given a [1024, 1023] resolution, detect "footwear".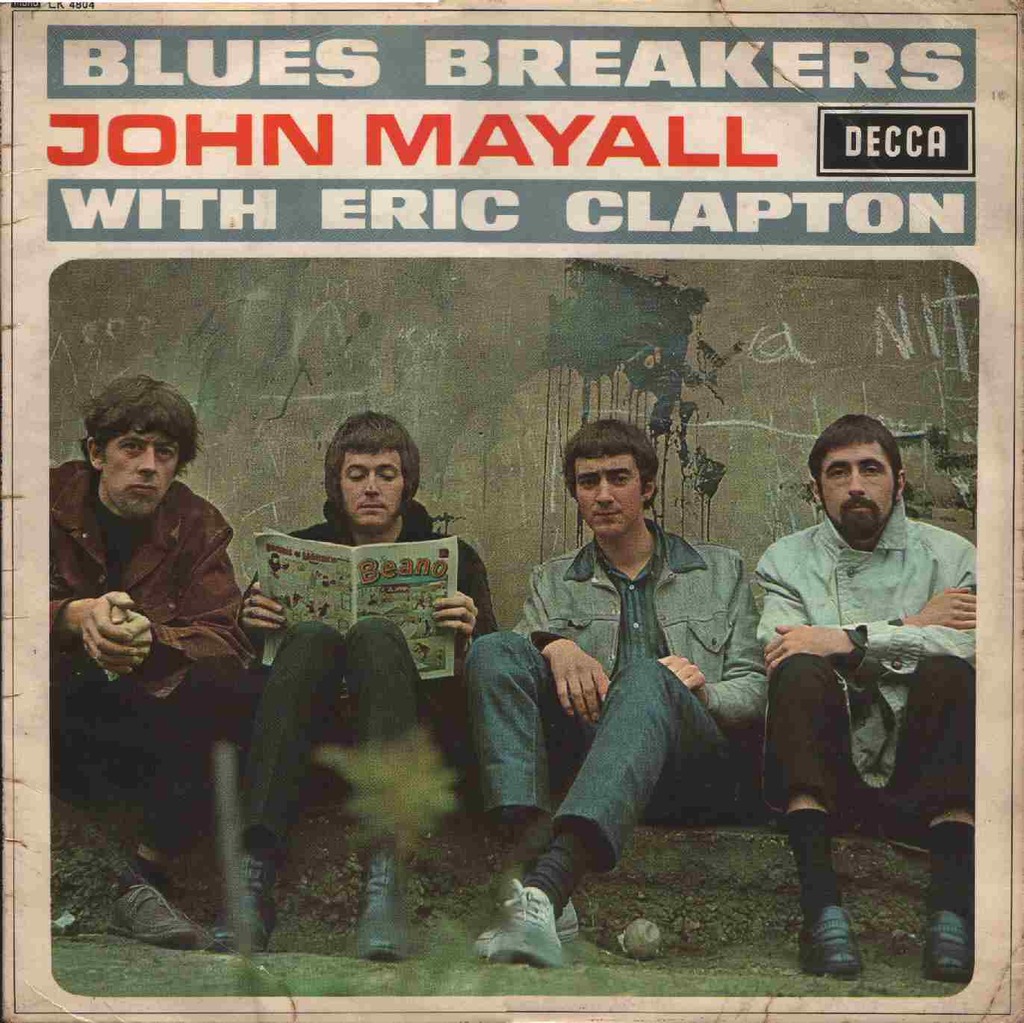
l=106, t=880, r=199, b=950.
